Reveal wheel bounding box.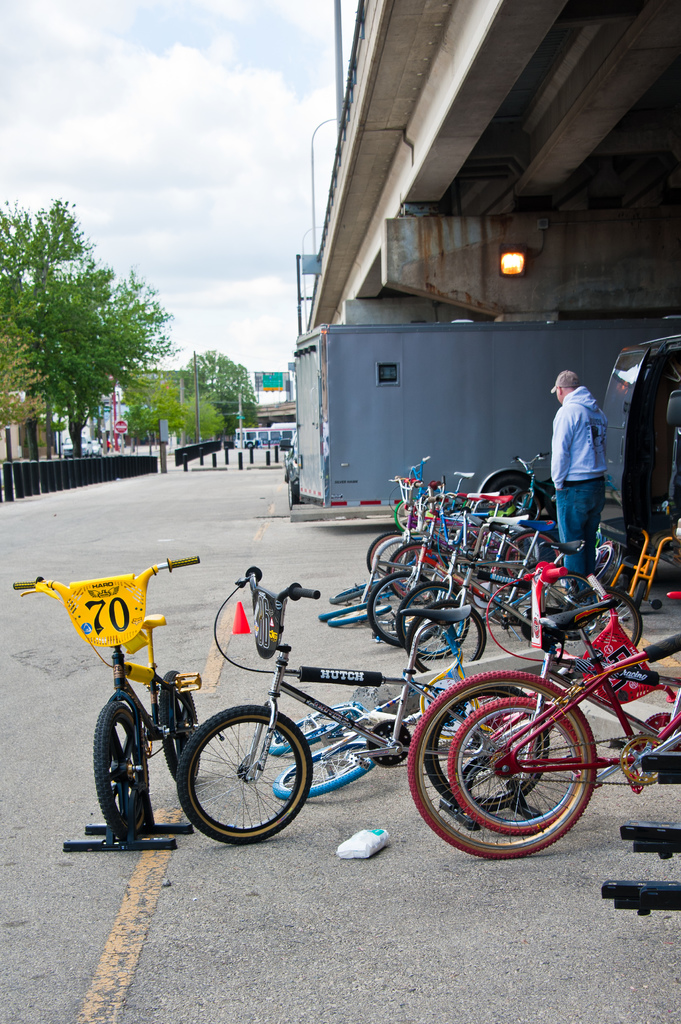
Revealed: 397/579/481/655.
